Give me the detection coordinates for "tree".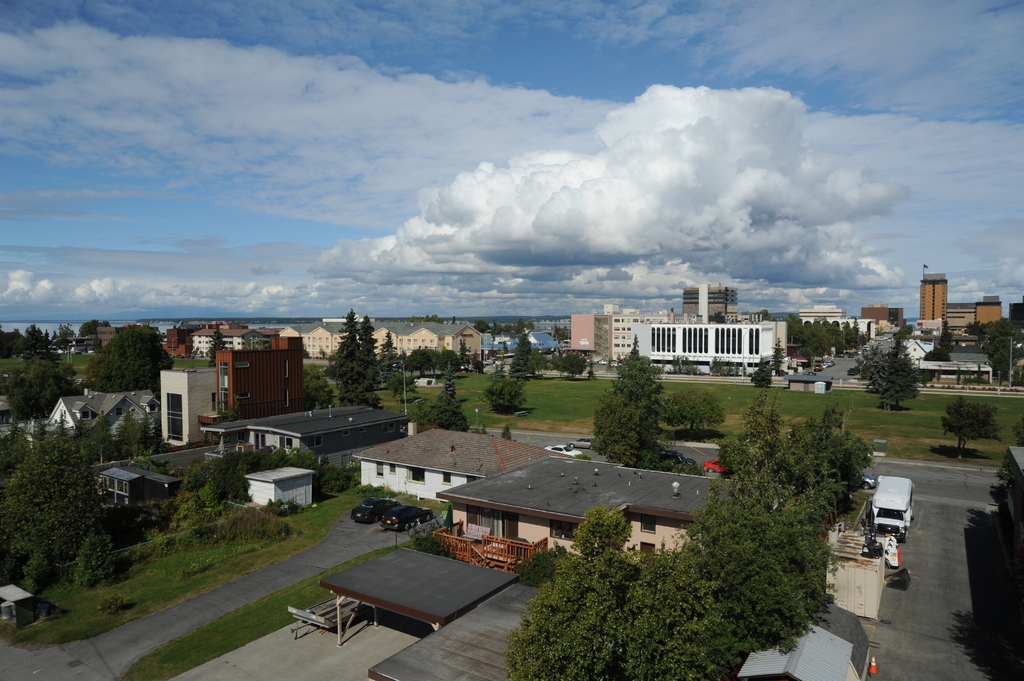
509:330:536:380.
